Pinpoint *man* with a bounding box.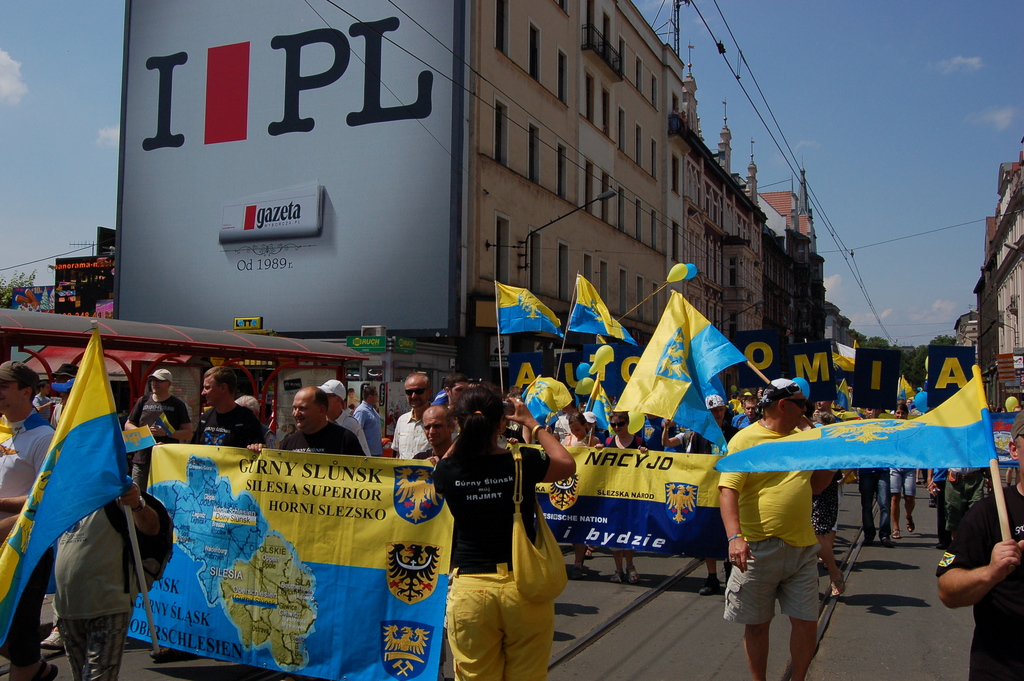
(0, 361, 63, 680).
